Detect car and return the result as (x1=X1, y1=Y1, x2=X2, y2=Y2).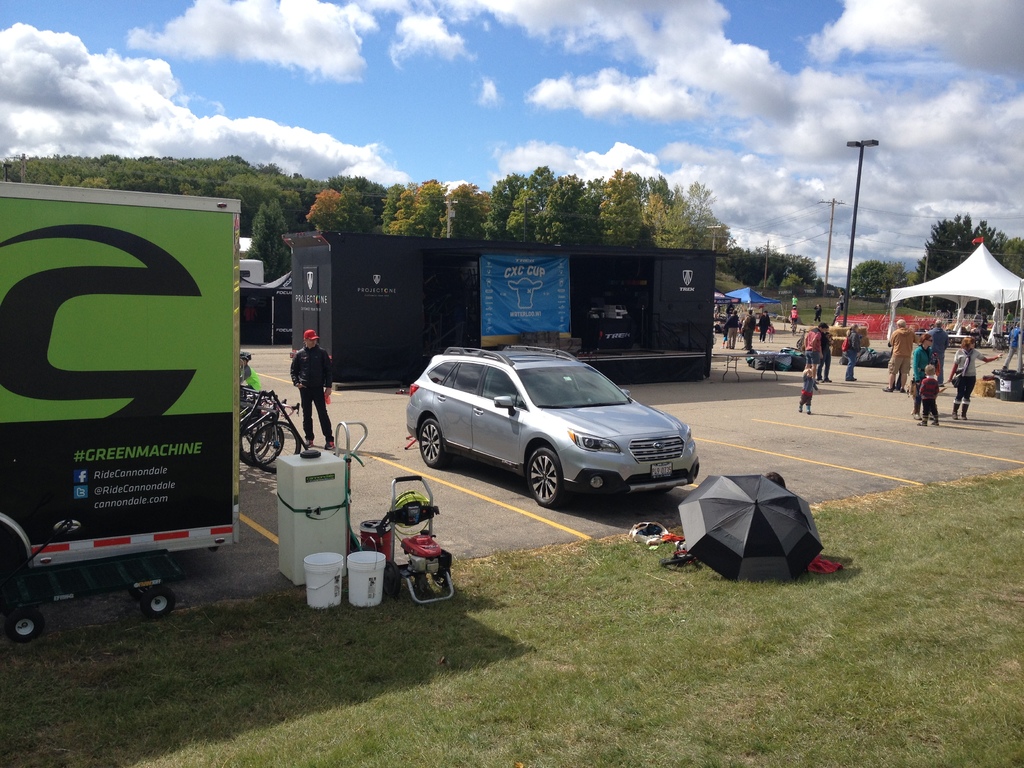
(x1=405, y1=347, x2=700, y2=508).
